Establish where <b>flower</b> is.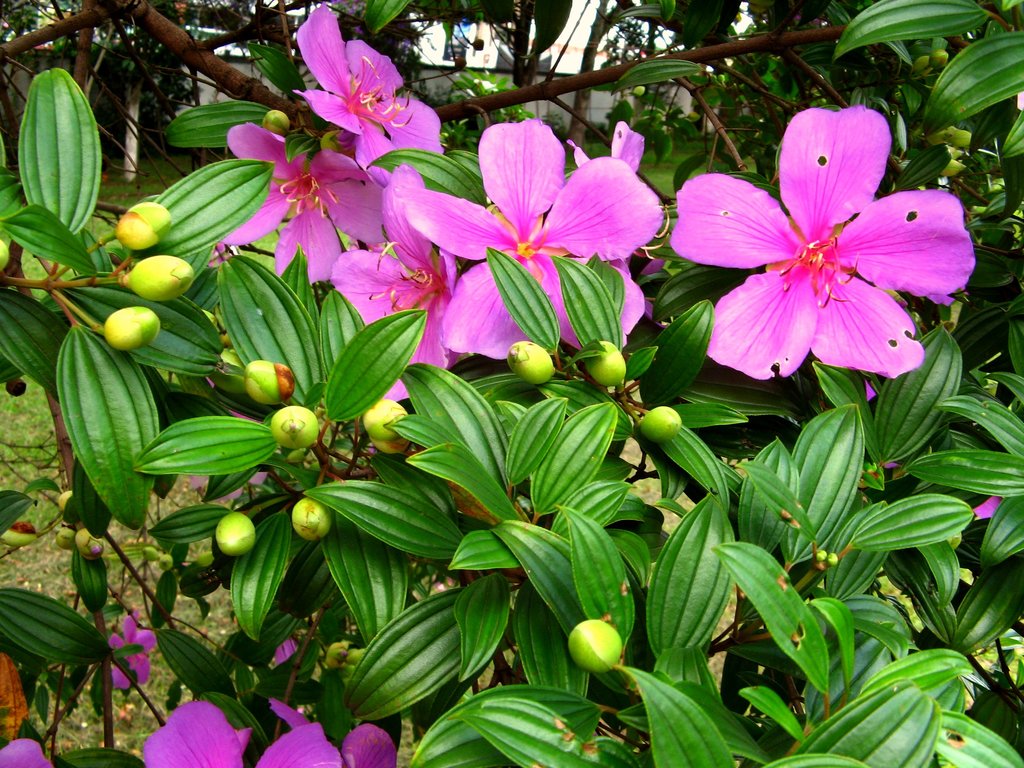
Established at <bbox>0, 735, 60, 767</bbox>.
